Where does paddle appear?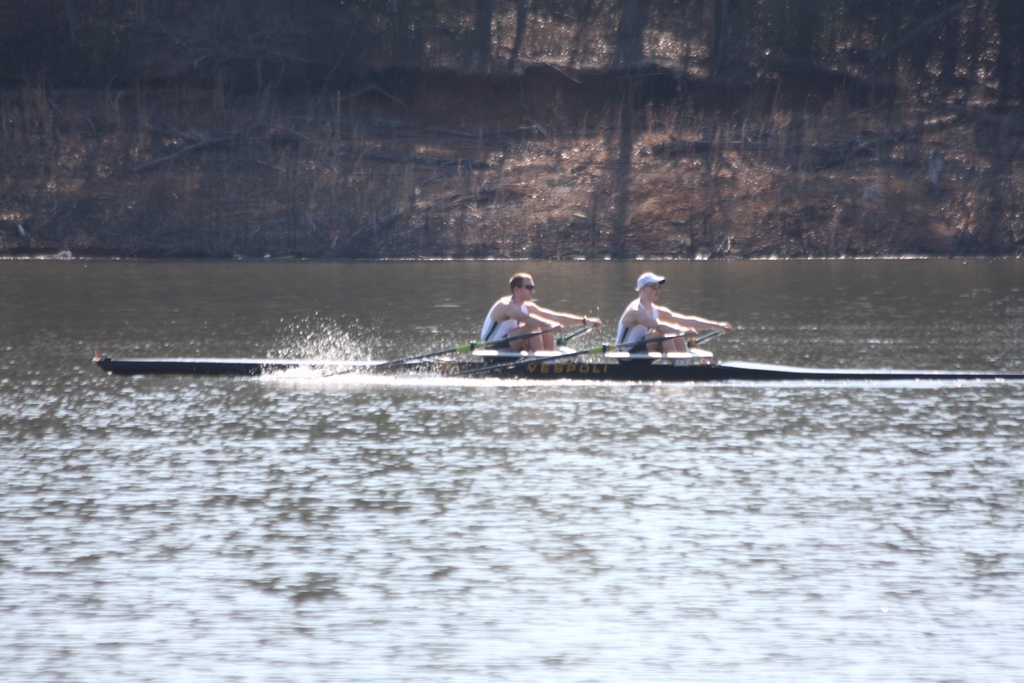
Appears at bbox=[692, 326, 729, 345].
